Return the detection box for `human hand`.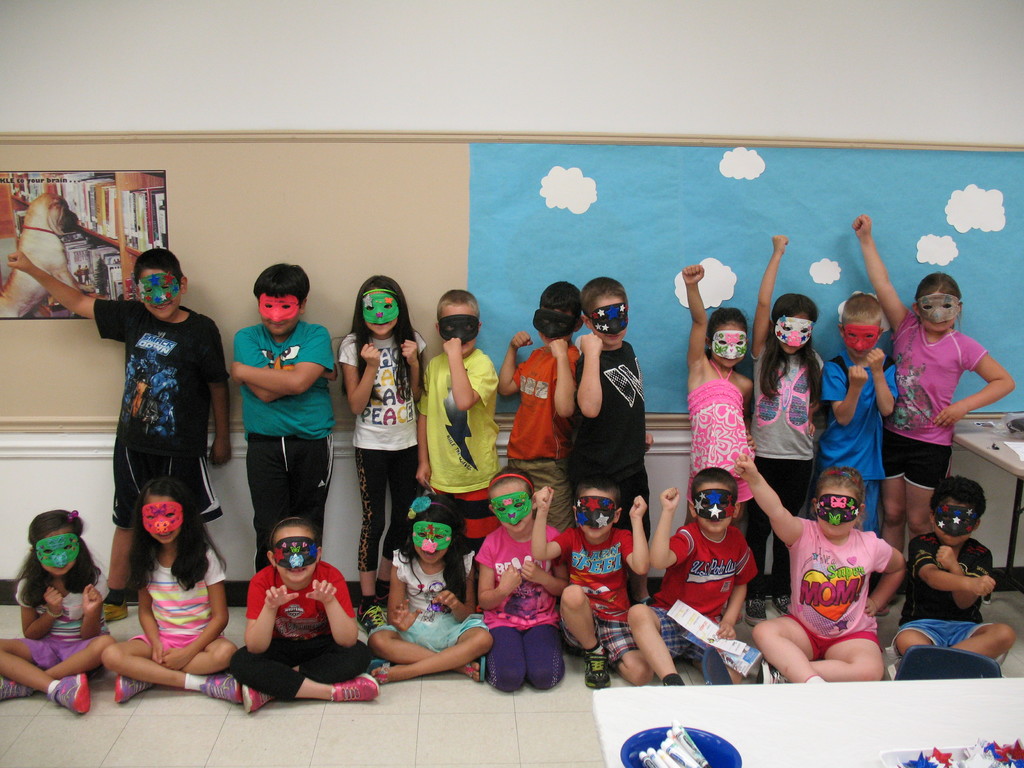
<box>324,364,337,384</box>.
